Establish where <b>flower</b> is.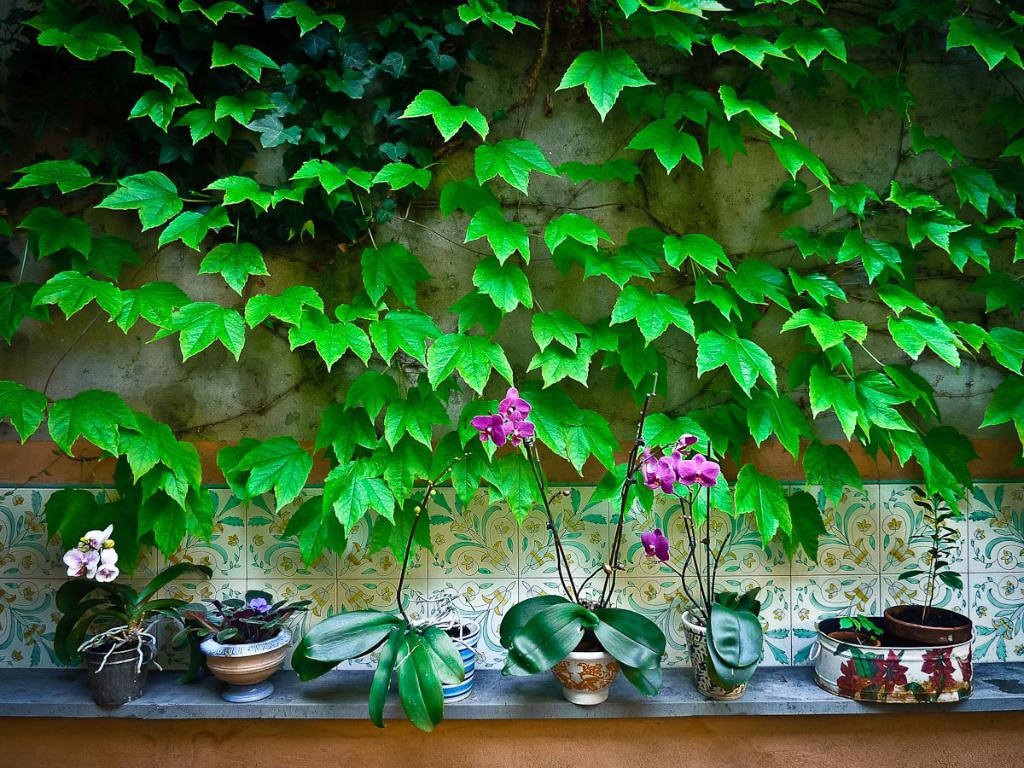
Established at 675/521/694/538.
